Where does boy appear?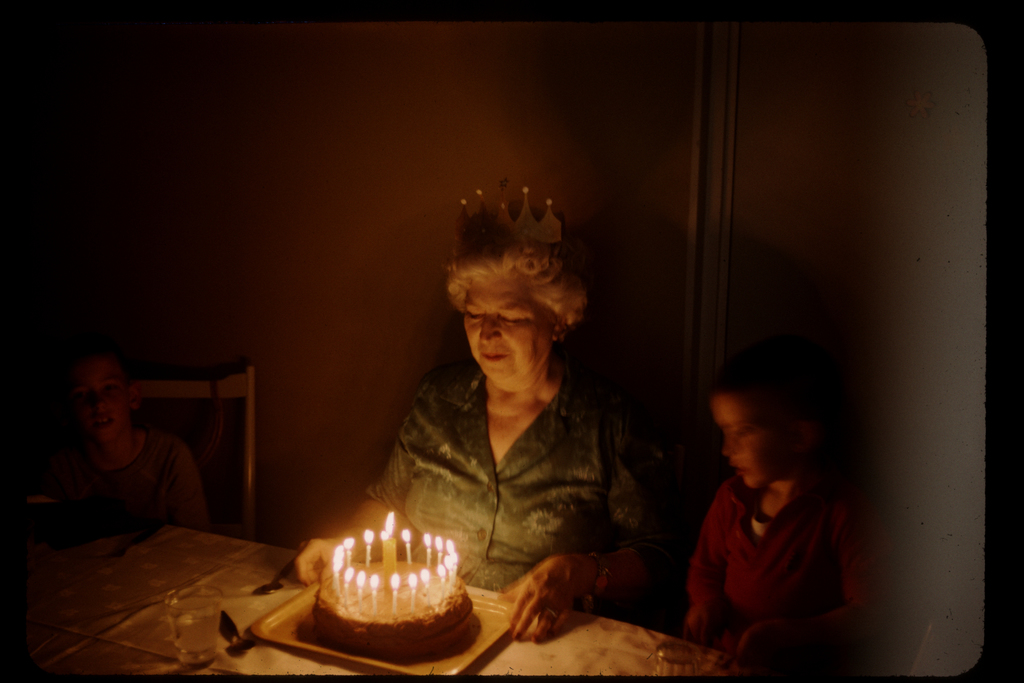
Appears at locate(23, 349, 212, 531).
